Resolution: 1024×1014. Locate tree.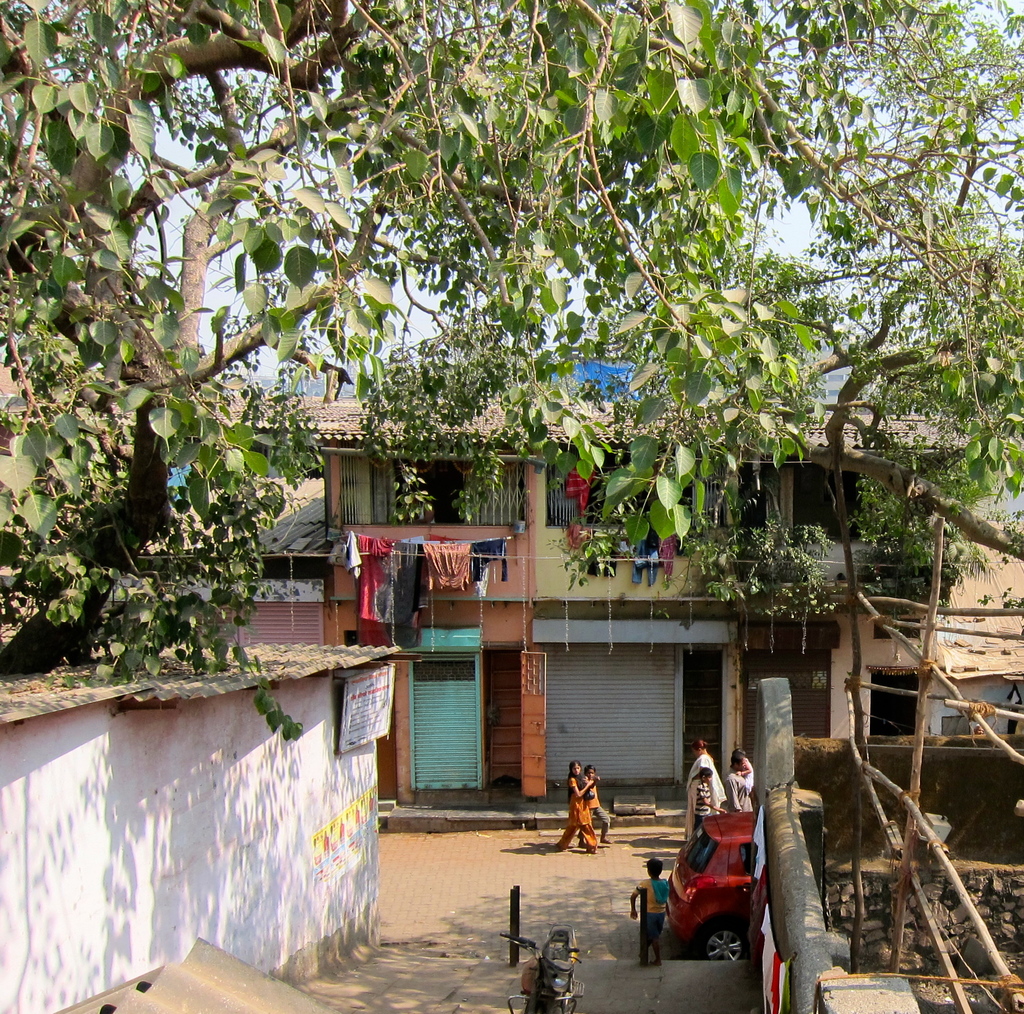
<region>0, 0, 1023, 680</region>.
